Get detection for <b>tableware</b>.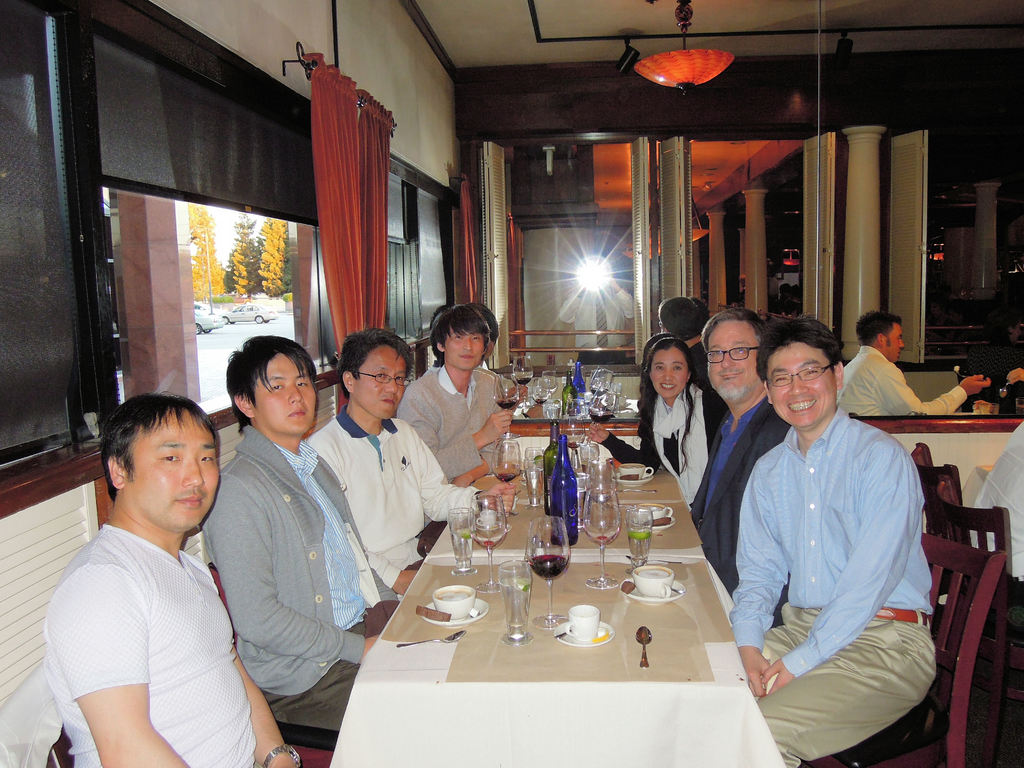
Detection: left=634, top=621, right=652, bottom=669.
